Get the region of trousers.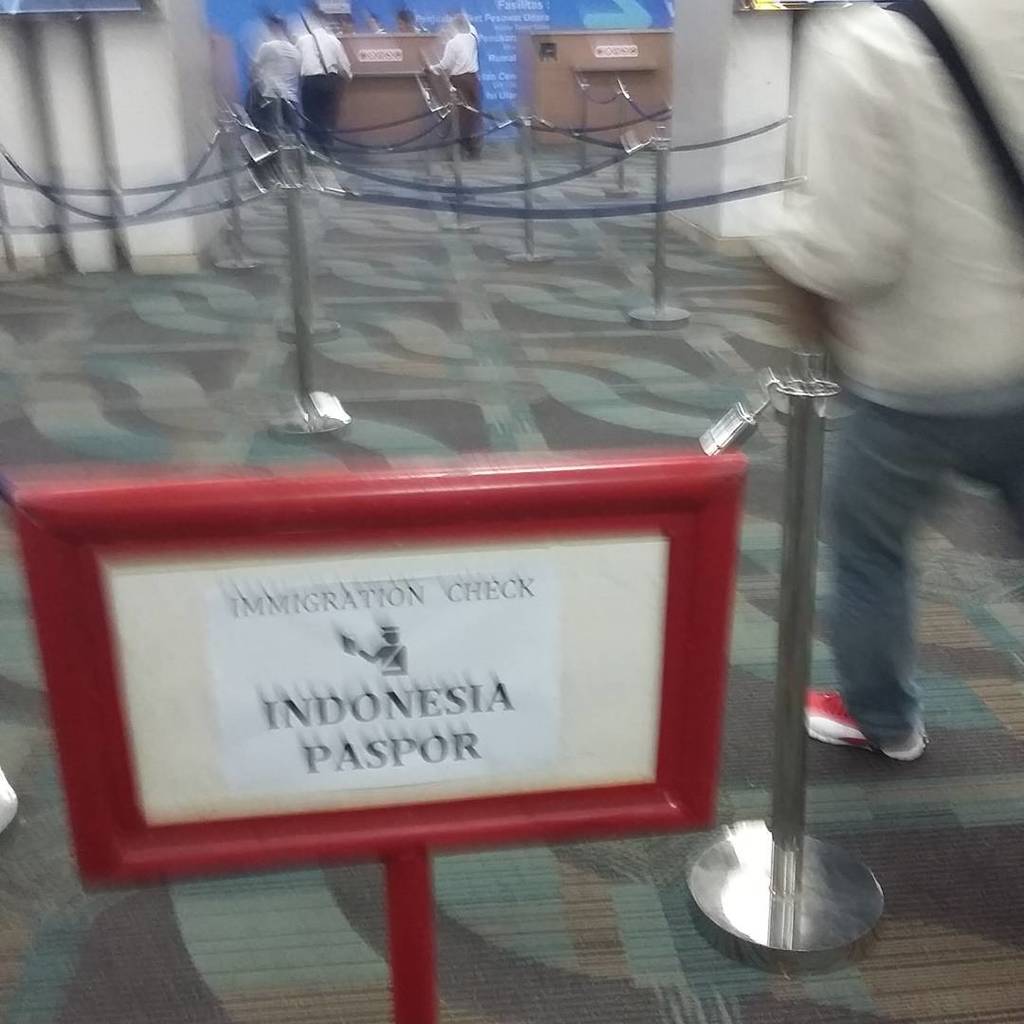
BBox(300, 72, 341, 147).
